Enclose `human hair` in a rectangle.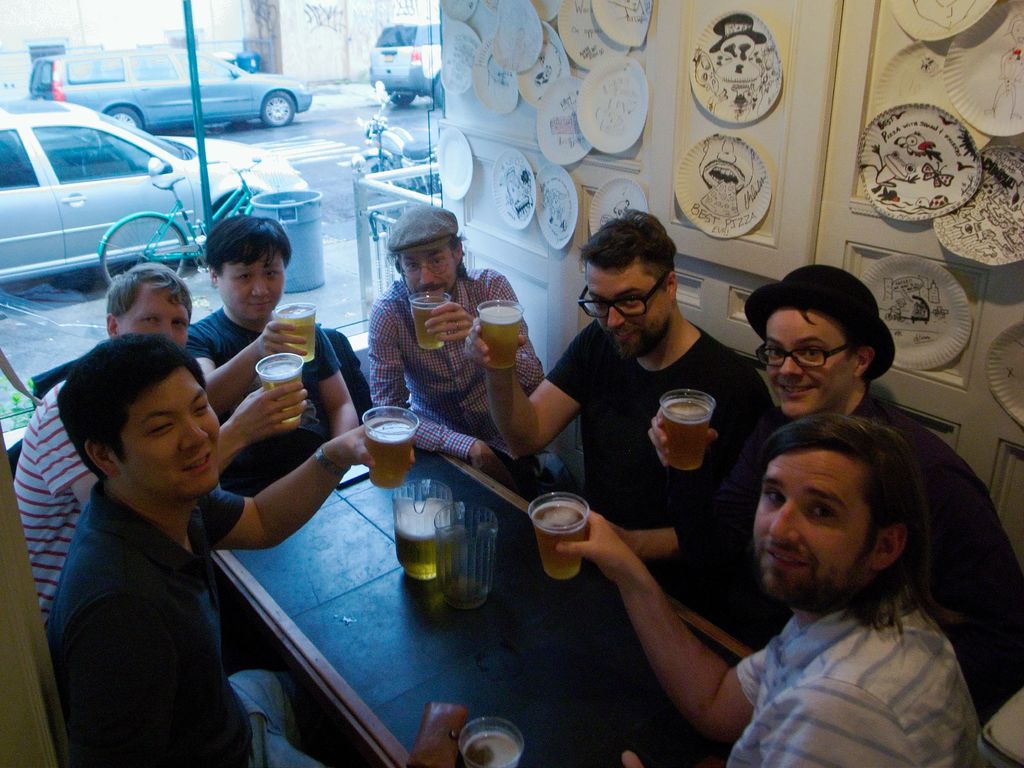
[x1=54, y1=331, x2=207, y2=480].
